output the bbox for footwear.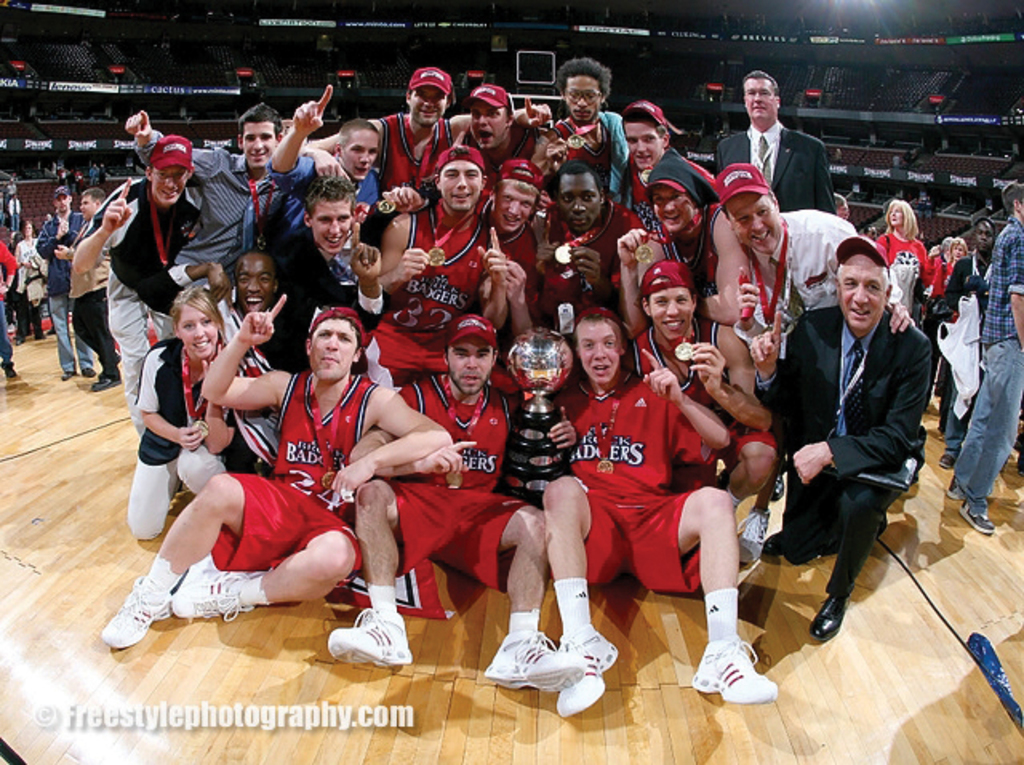
left=934, top=455, right=954, bottom=474.
